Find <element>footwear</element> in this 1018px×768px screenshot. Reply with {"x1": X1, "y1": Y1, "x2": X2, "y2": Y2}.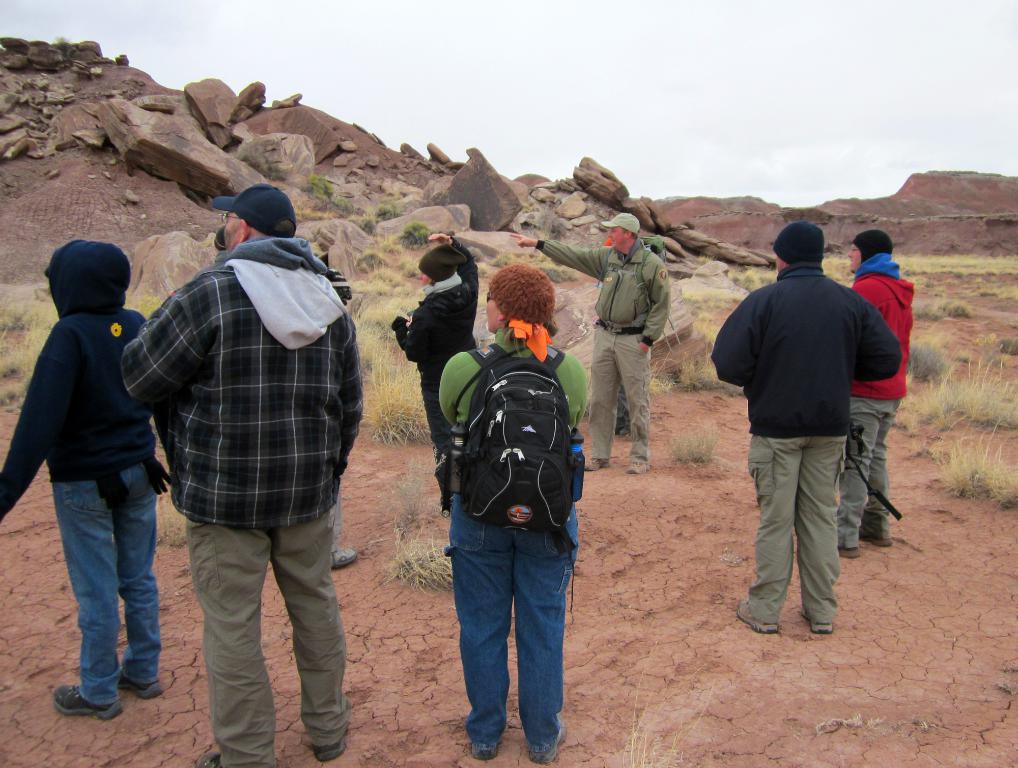
{"x1": 326, "y1": 543, "x2": 359, "y2": 577}.
